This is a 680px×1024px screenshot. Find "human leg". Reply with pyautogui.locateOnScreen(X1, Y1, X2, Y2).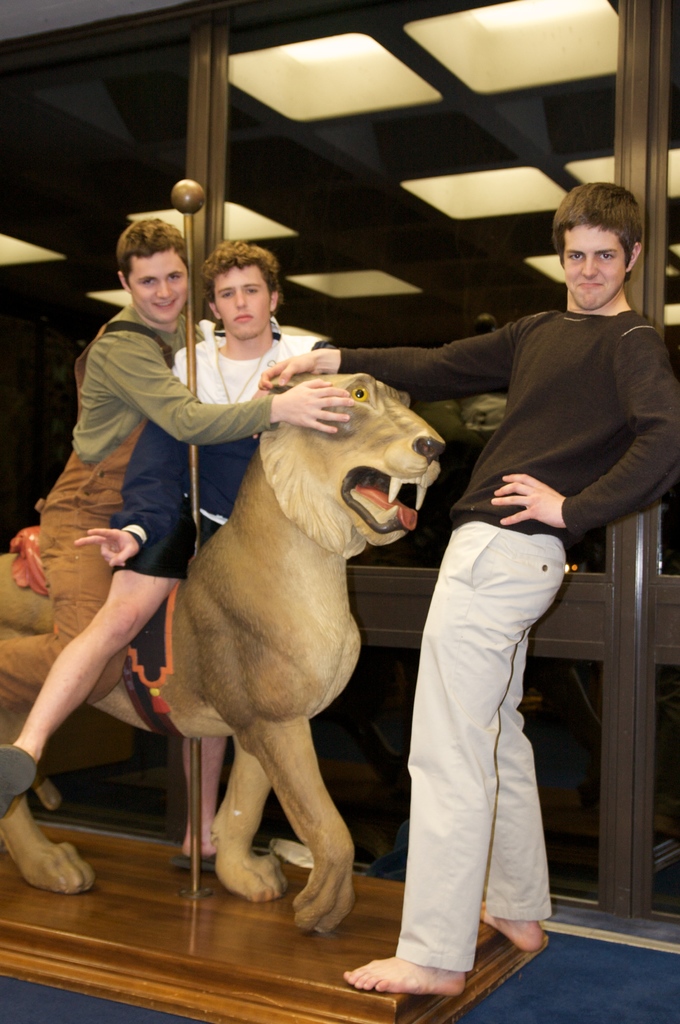
pyautogui.locateOnScreen(476, 628, 544, 952).
